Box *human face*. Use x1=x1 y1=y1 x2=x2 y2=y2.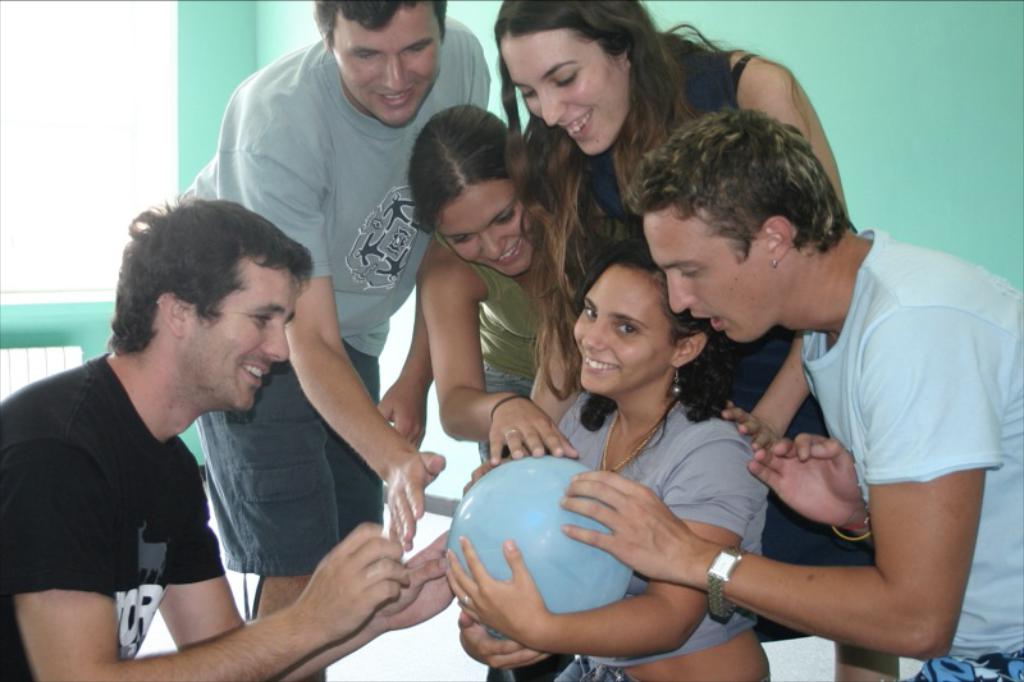
x1=330 y1=9 x2=443 y2=123.
